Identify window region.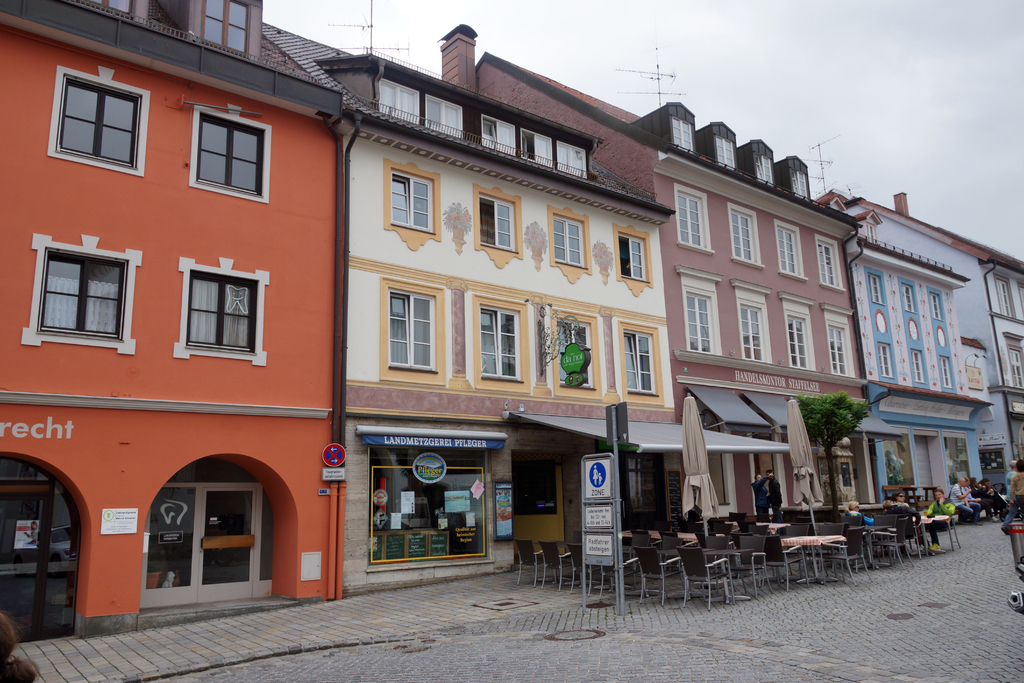
Region: bbox(425, 93, 461, 142).
